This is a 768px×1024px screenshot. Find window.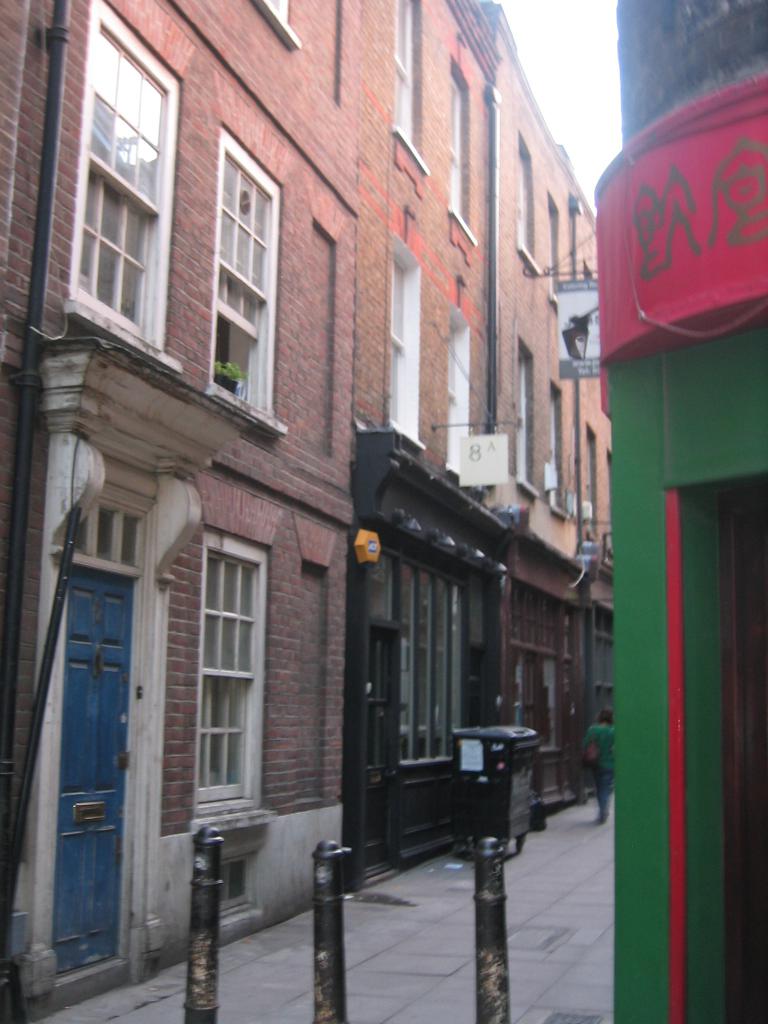
Bounding box: detection(219, 118, 284, 435).
